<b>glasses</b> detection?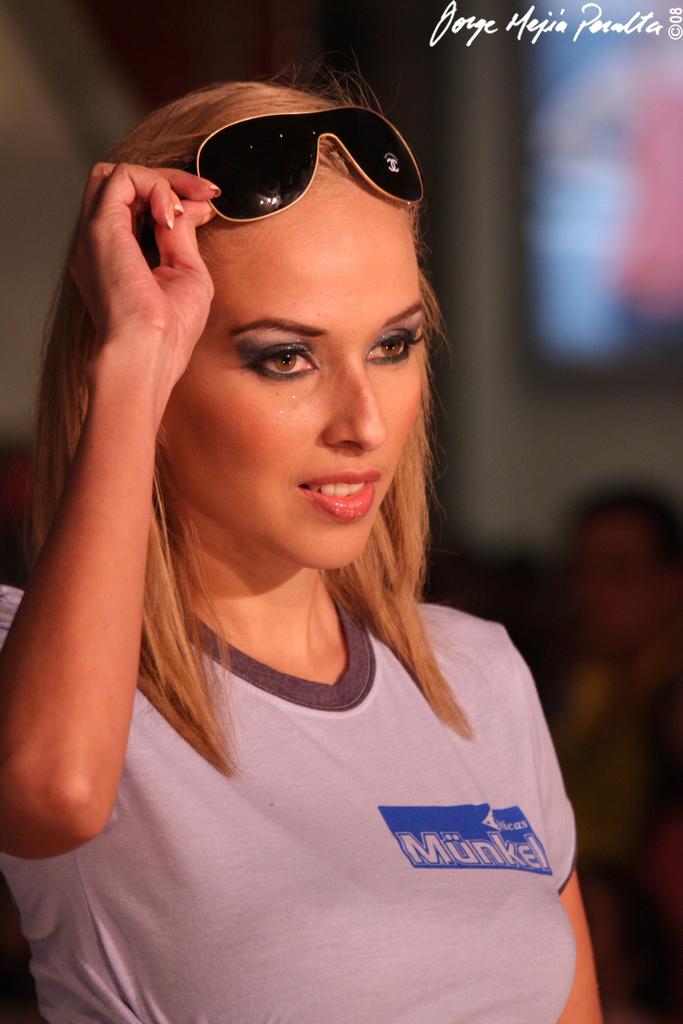
region(137, 95, 446, 227)
